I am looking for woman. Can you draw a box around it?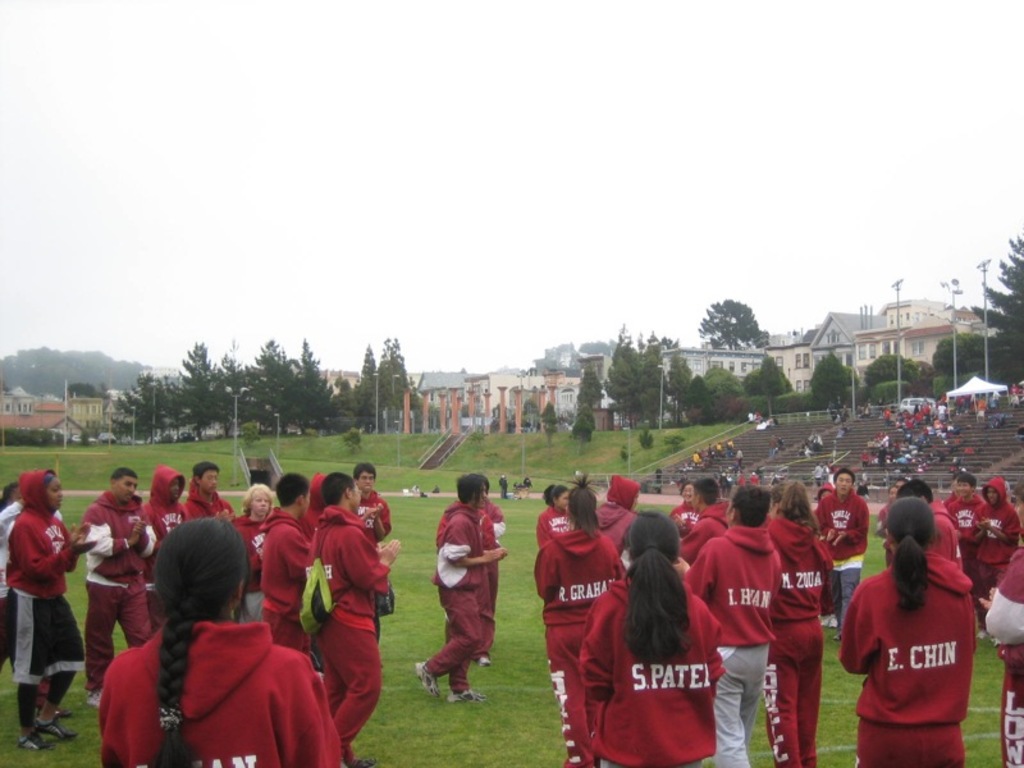
Sure, the bounding box is locate(531, 468, 625, 767).
